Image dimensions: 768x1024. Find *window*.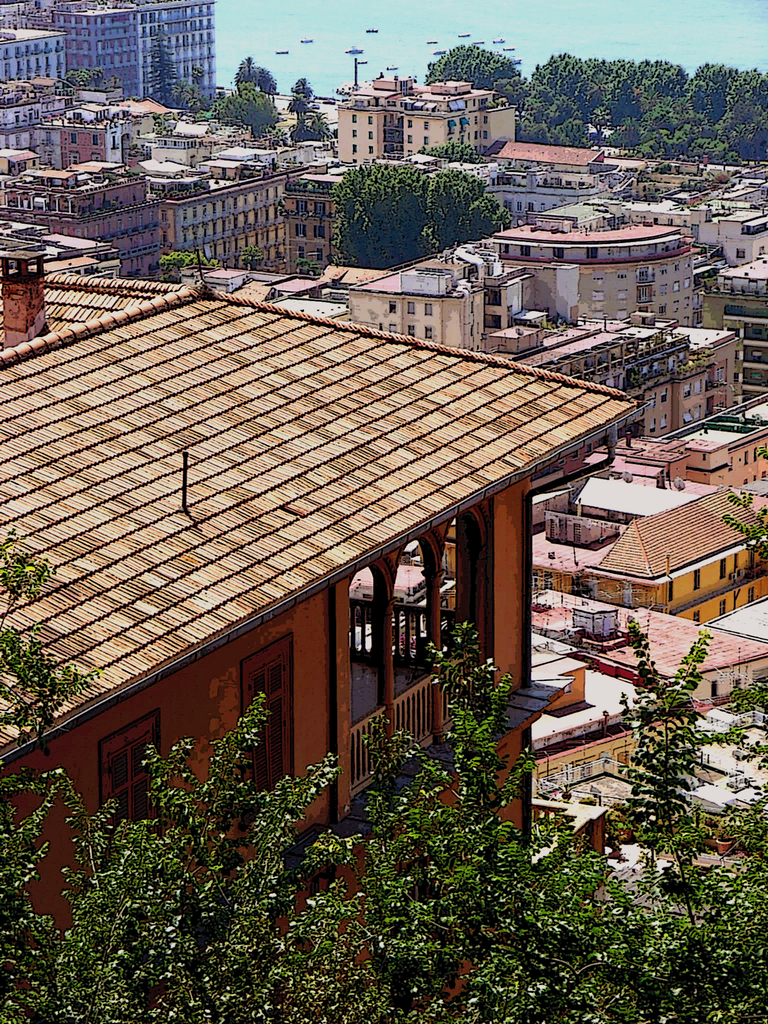
<box>483,129,486,136</box>.
